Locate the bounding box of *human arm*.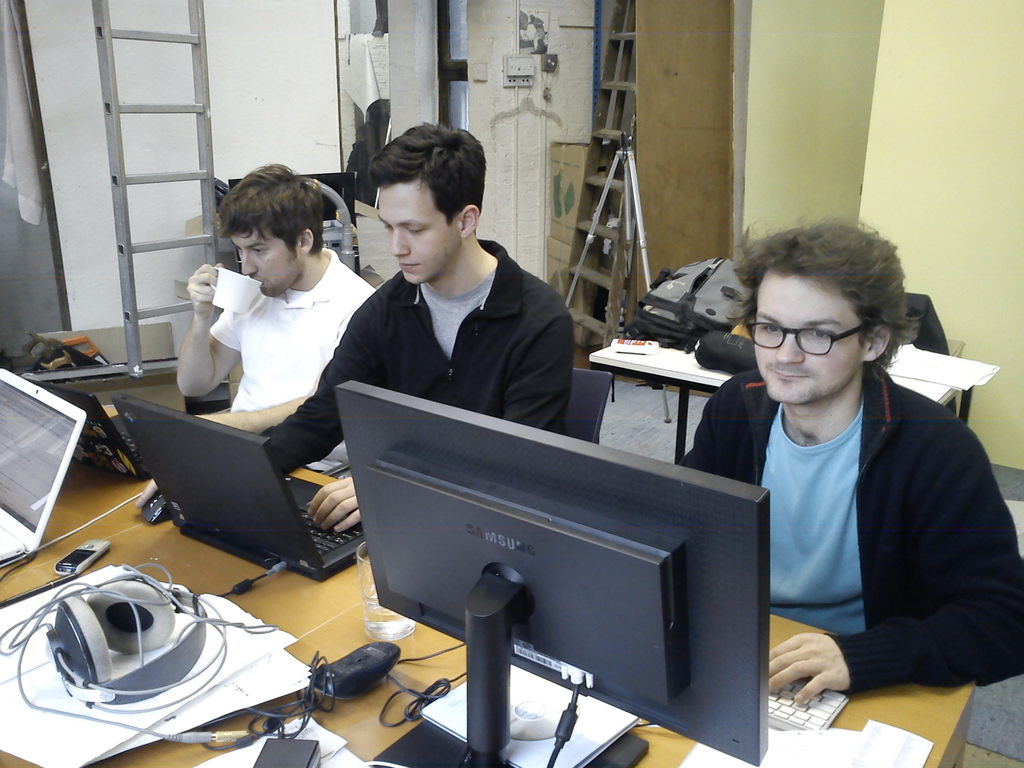
Bounding box: (257,291,385,479).
